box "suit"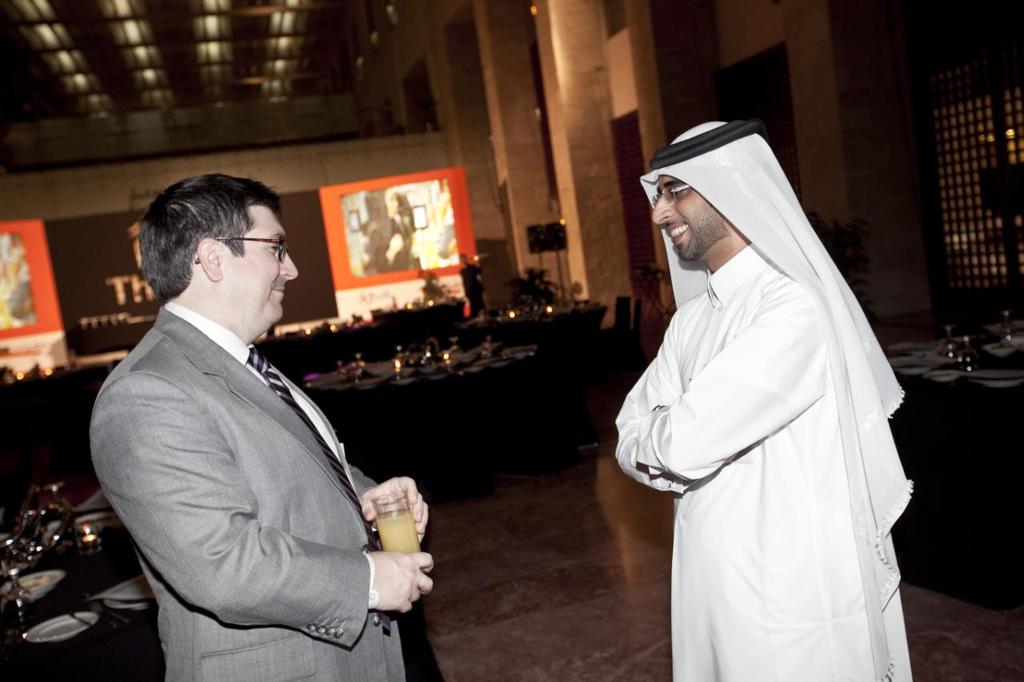
[left=84, top=306, right=409, bottom=681]
